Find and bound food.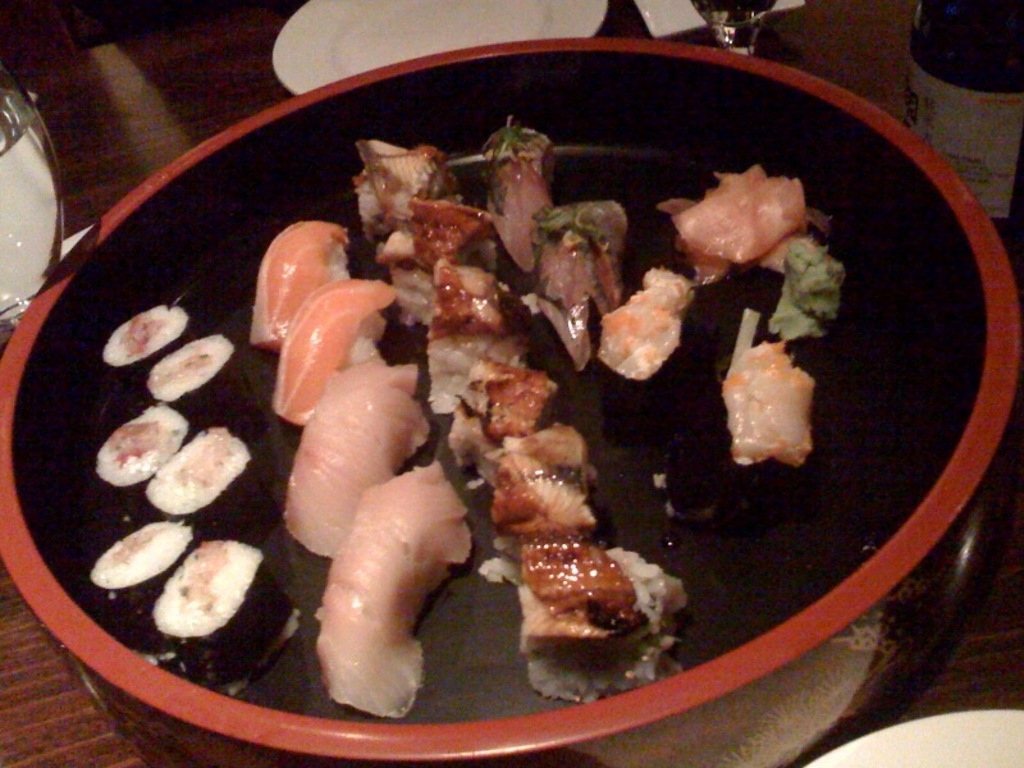
Bound: region(152, 536, 262, 643).
